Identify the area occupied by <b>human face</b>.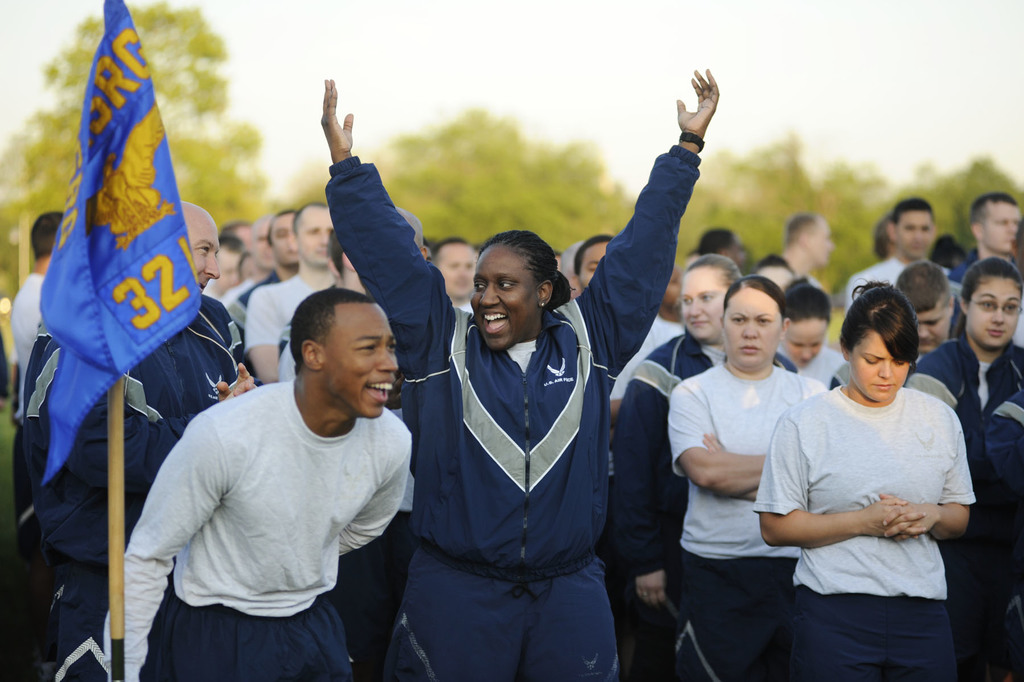
Area: (left=436, top=244, right=474, bottom=297).
